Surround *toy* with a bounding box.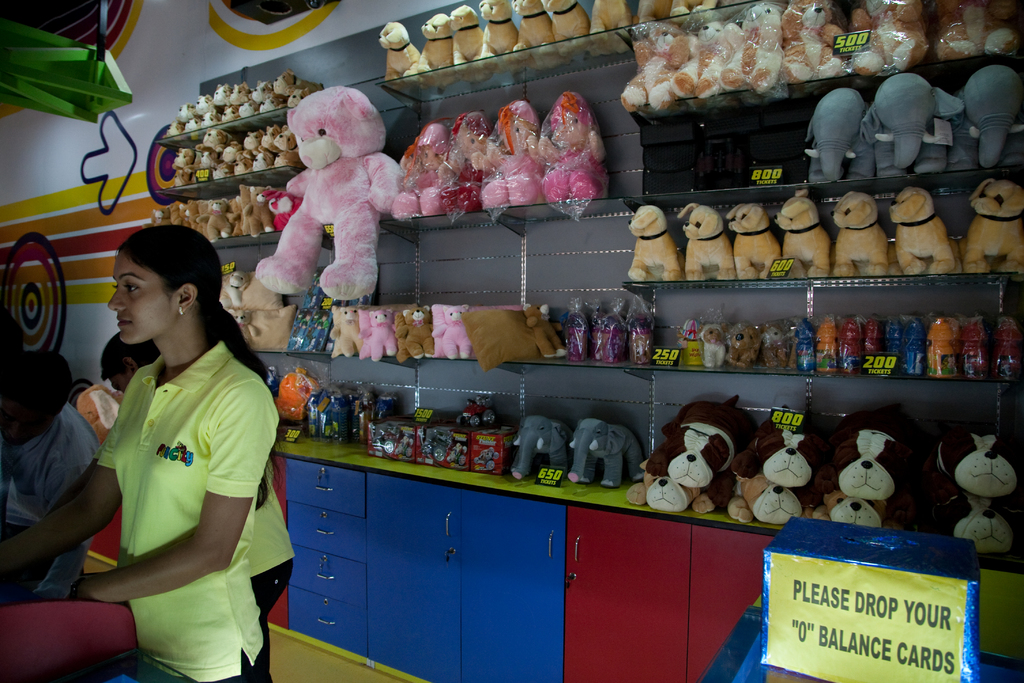
[x1=390, y1=120, x2=449, y2=219].
